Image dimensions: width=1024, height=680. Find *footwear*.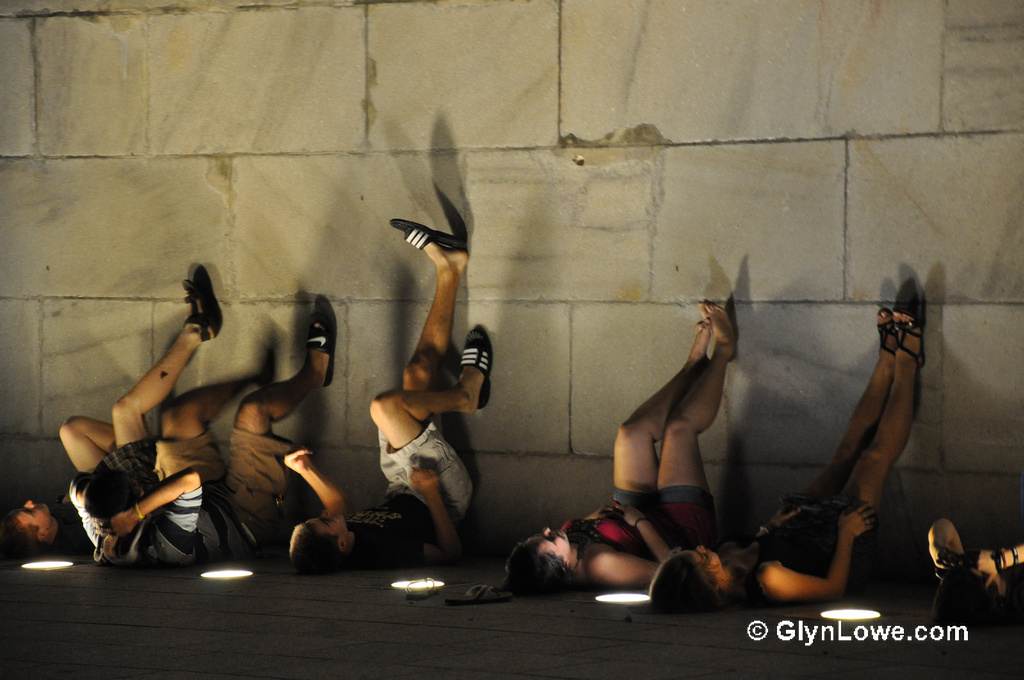
(left=185, top=276, right=219, bottom=343).
